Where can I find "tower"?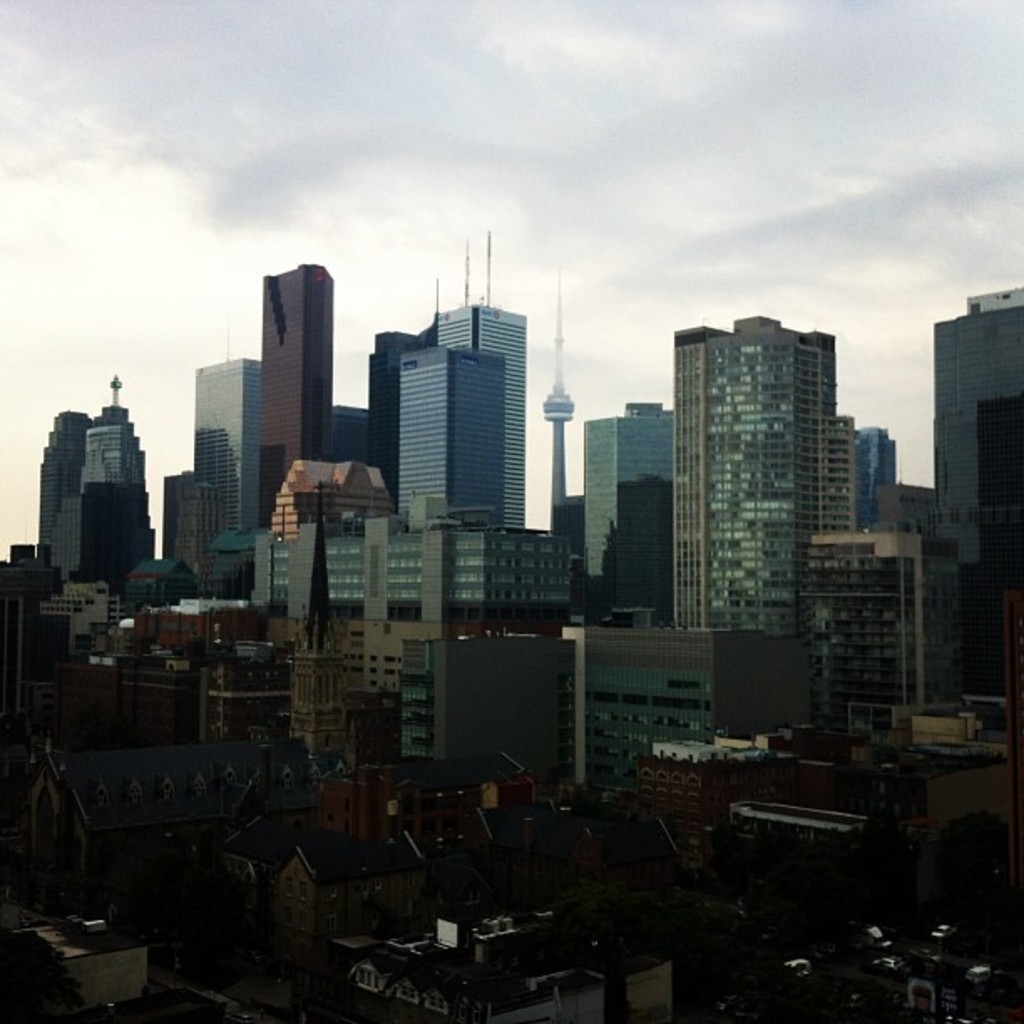
You can find it at 202, 353, 268, 556.
